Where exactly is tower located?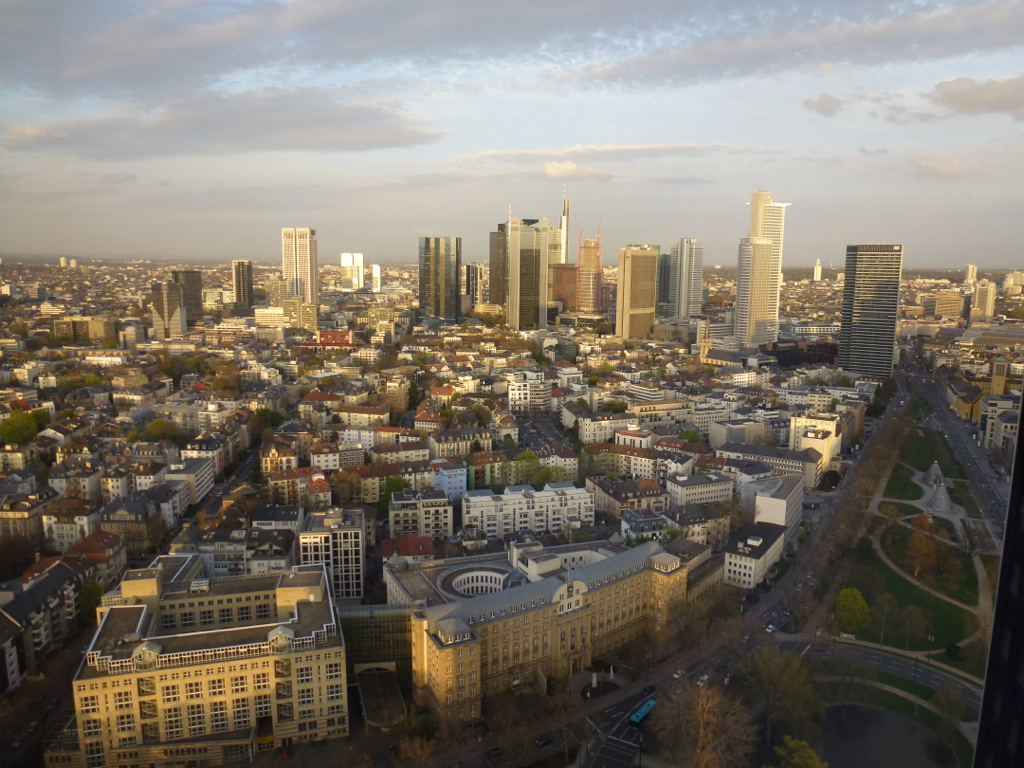
Its bounding box is x1=233 y1=257 x2=253 y2=309.
